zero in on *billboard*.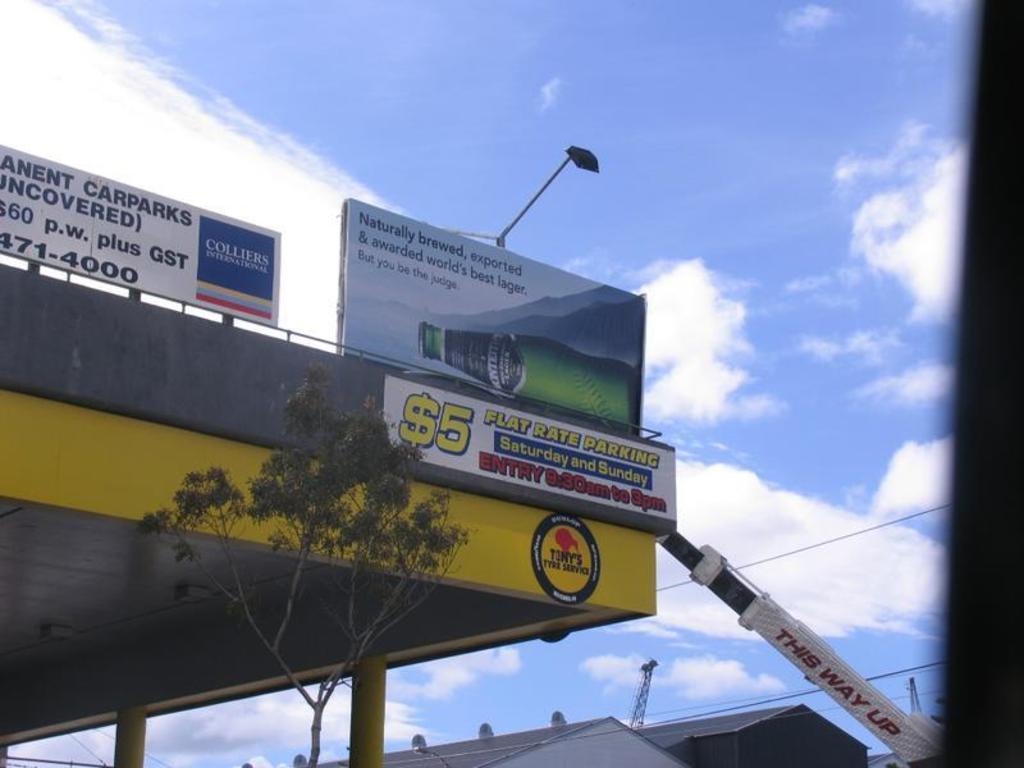
Zeroed in: [379, 375, 678, 526].
